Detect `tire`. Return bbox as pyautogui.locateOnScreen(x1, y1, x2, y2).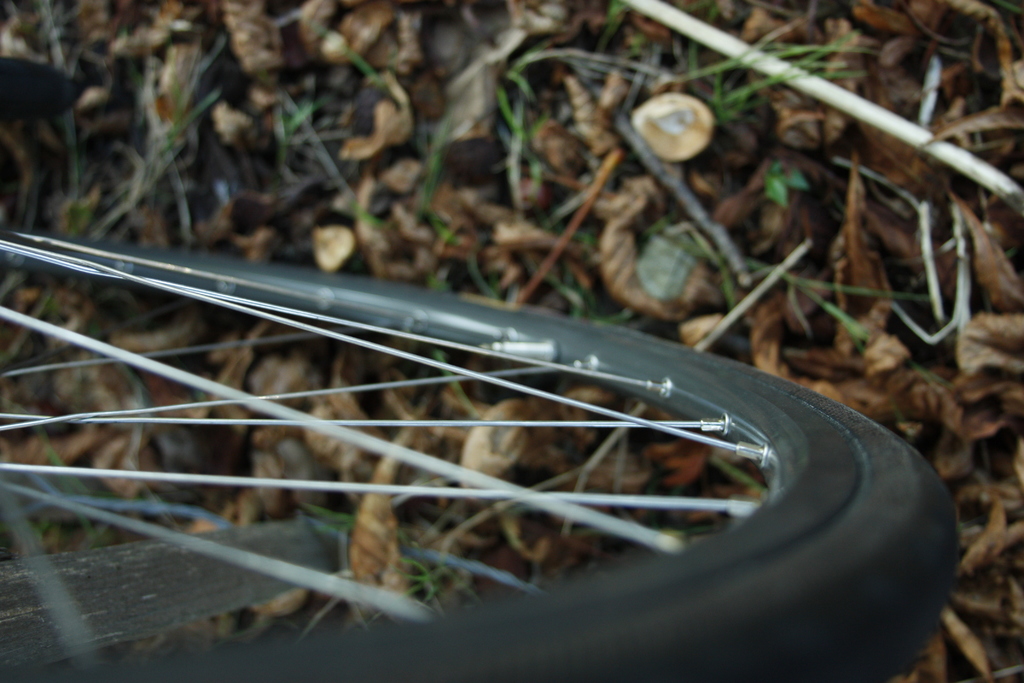
pyautogui.locateOnScreen(24, 165, 936, 652).
